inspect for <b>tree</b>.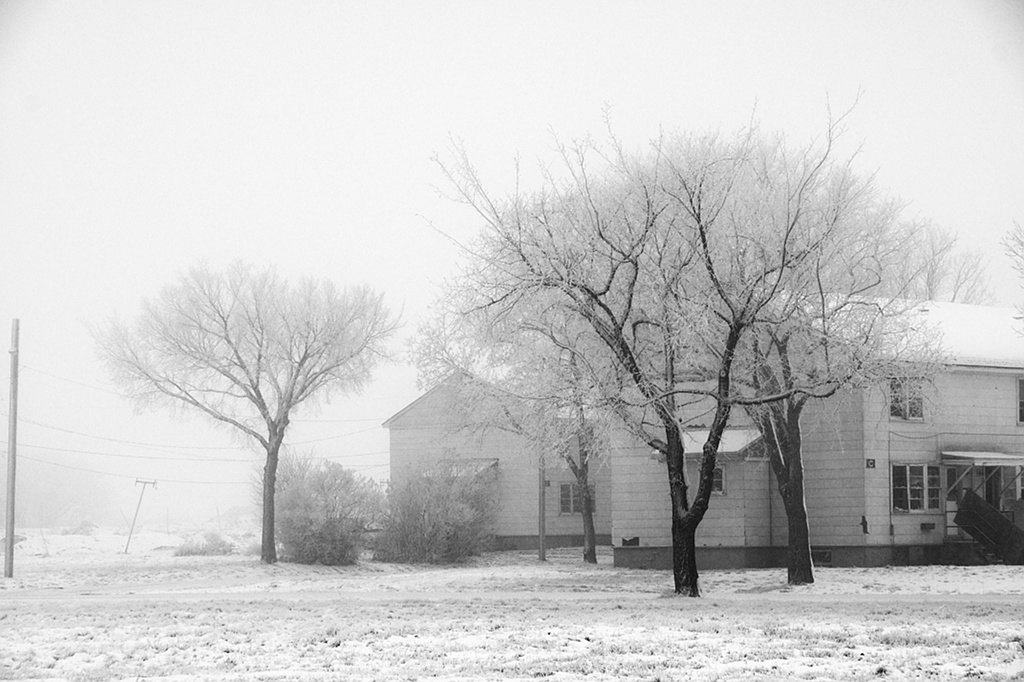
Inspection: box(68, 260, 411, 571).
